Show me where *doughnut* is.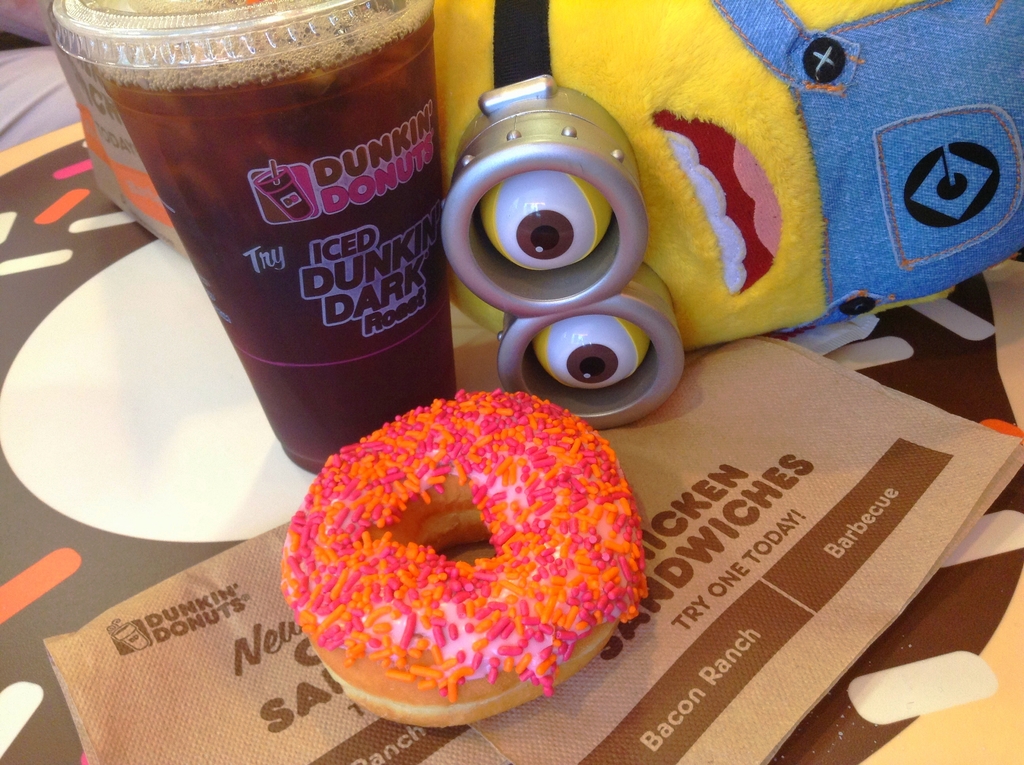
*doughnut* is at [left=277, top=385, right=652, bottom=730].
